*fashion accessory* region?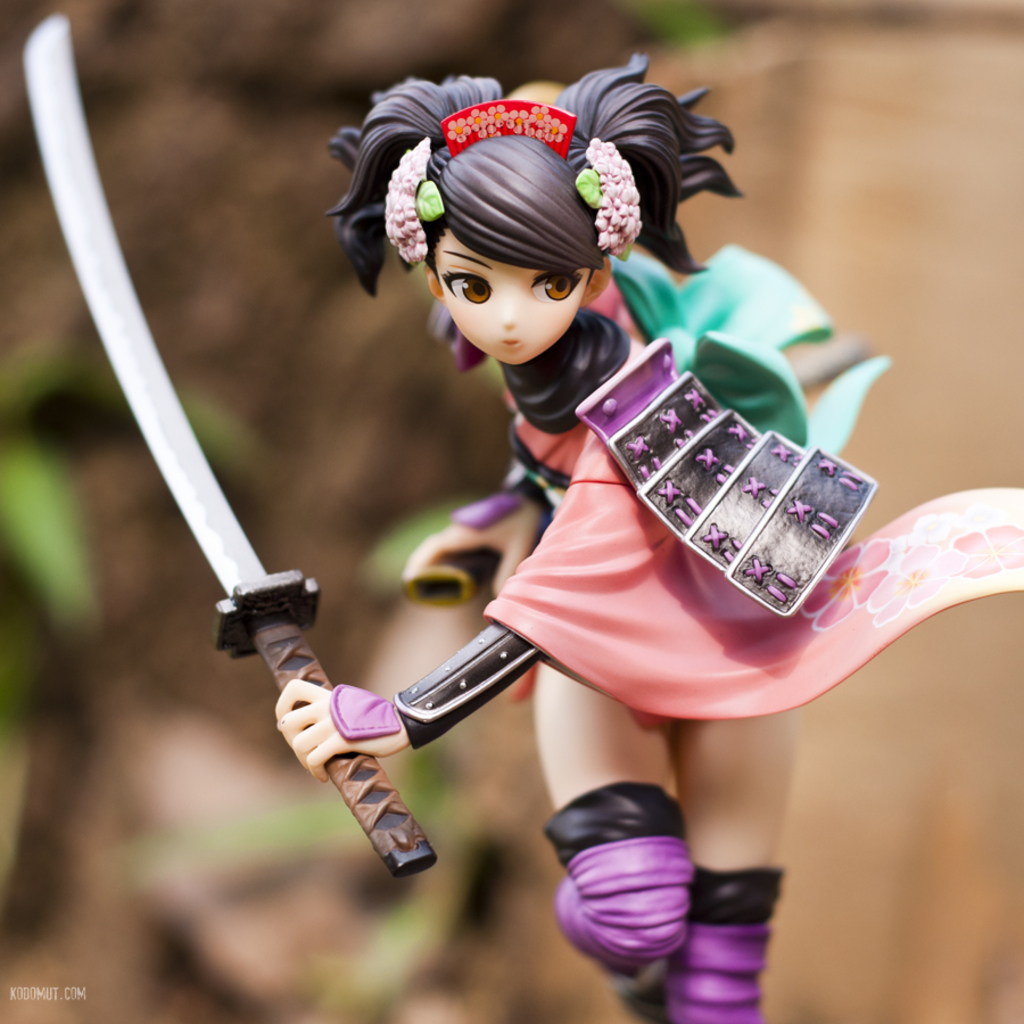
left=498, top=305, right=876, bottom=616
